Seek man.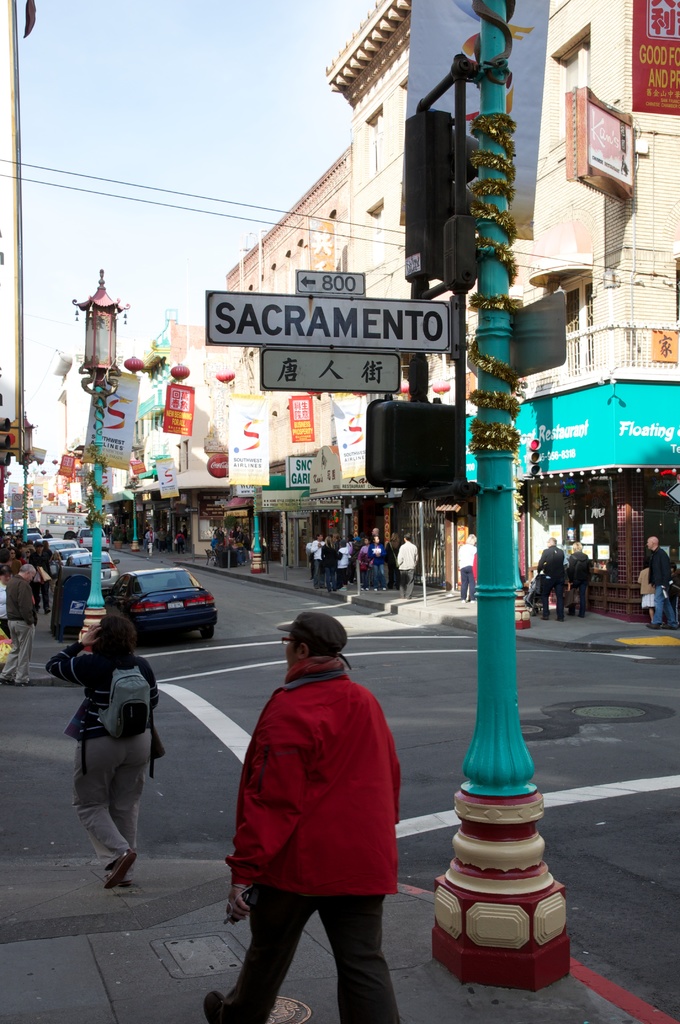
(left=574, top=536, right=588, bottom=615).
